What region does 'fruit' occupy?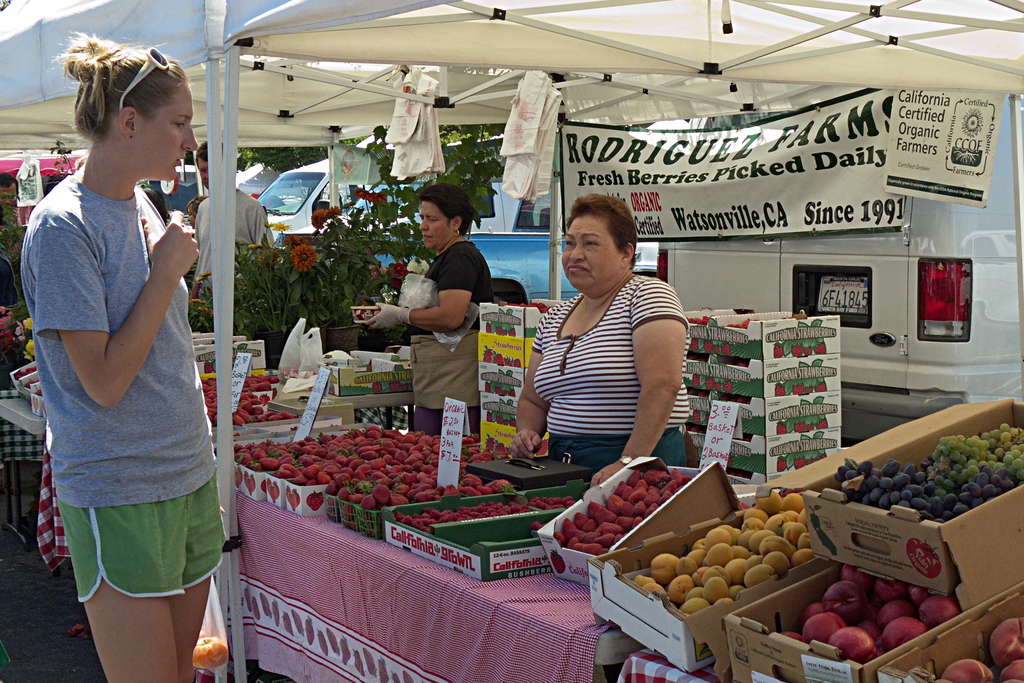
region(828, 623, 874, 662).
